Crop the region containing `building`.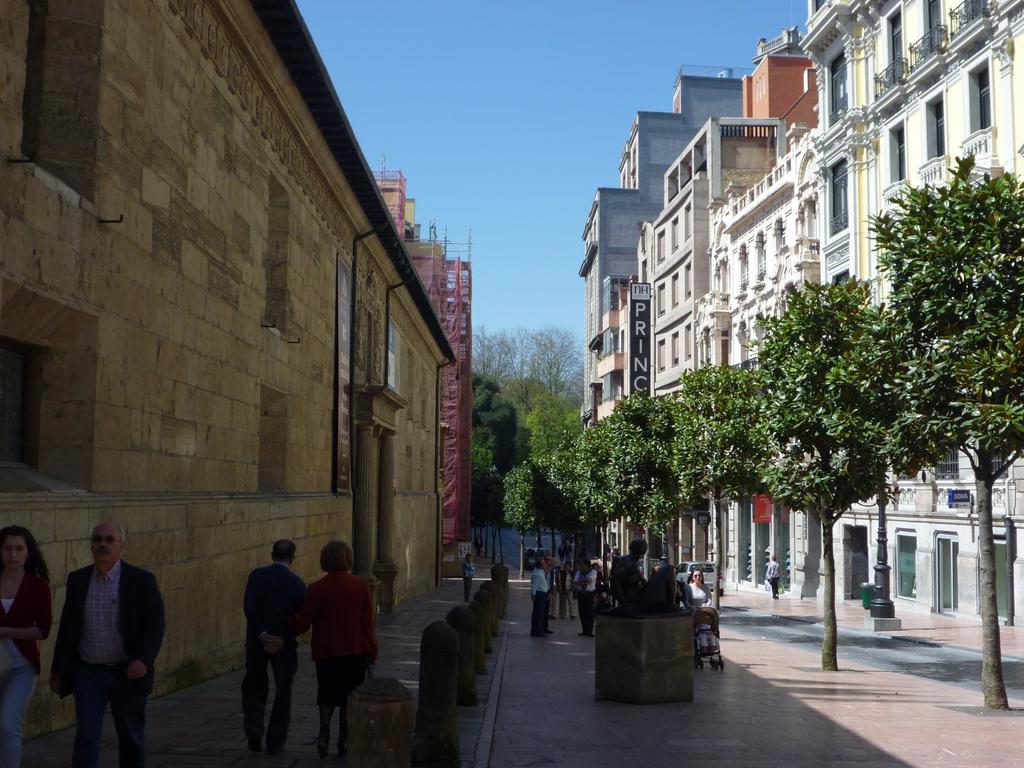
Crop region: bbox=[637, 113, 806, 569].
